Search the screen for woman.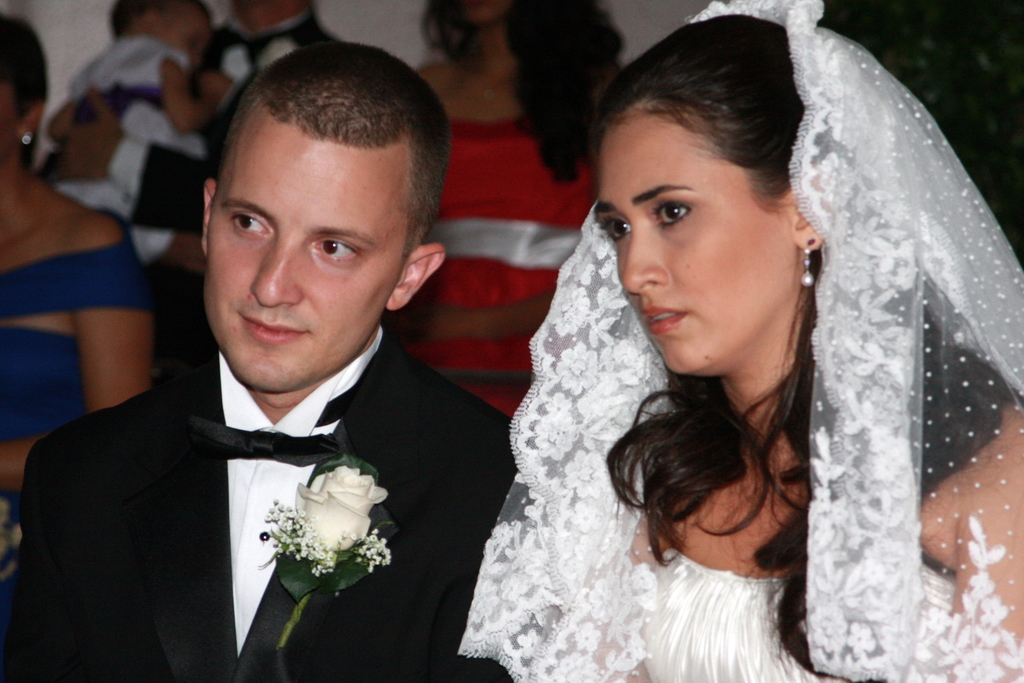
Found at (left=421, top=0, right=636, bottom=423).
